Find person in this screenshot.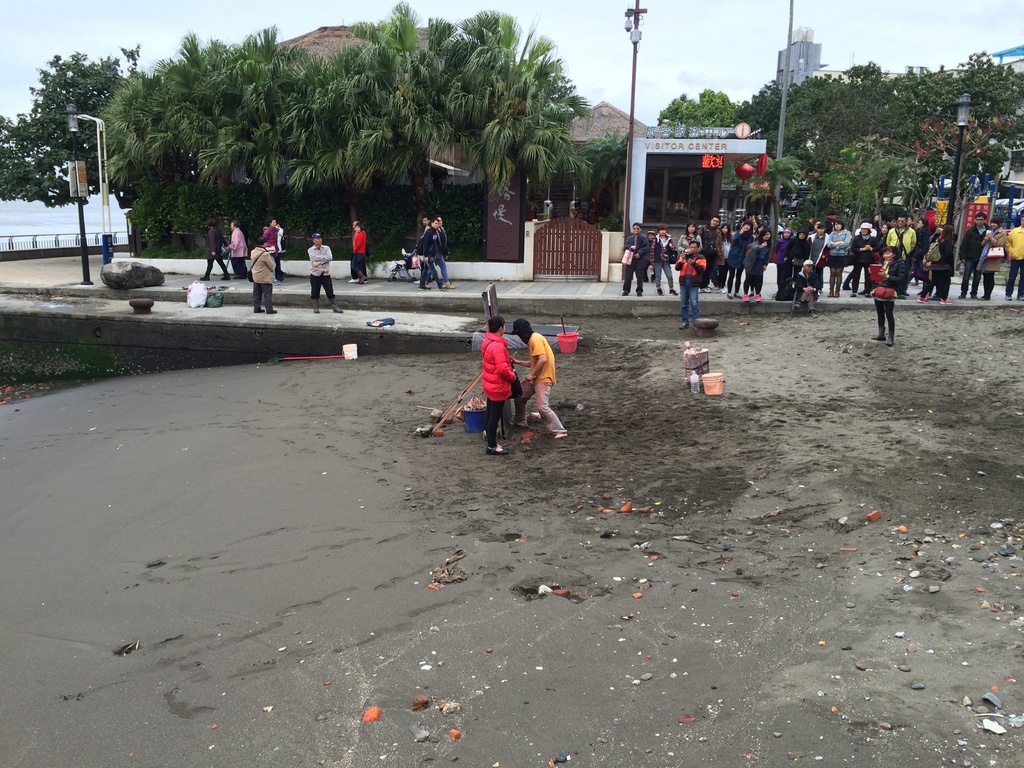
The bounding box for person is <region>247, 230, 276, 316</region>.
